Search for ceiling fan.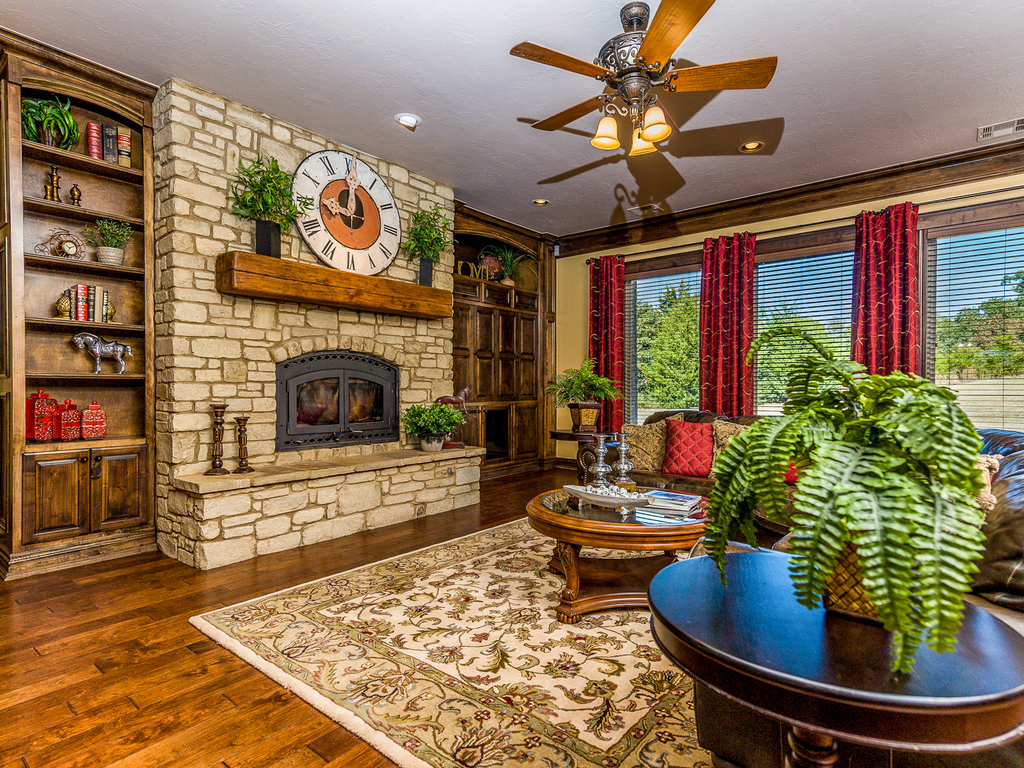
Found at <box>508,0,778,157</box>.
